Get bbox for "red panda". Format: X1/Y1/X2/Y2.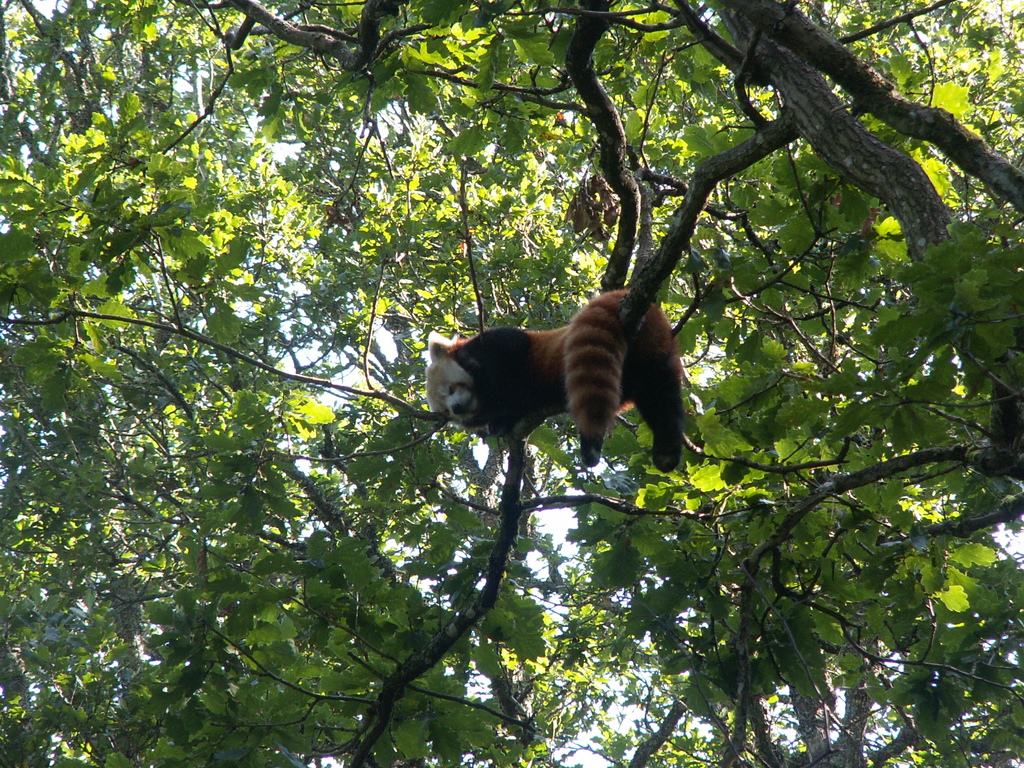
430/289/687/481.
